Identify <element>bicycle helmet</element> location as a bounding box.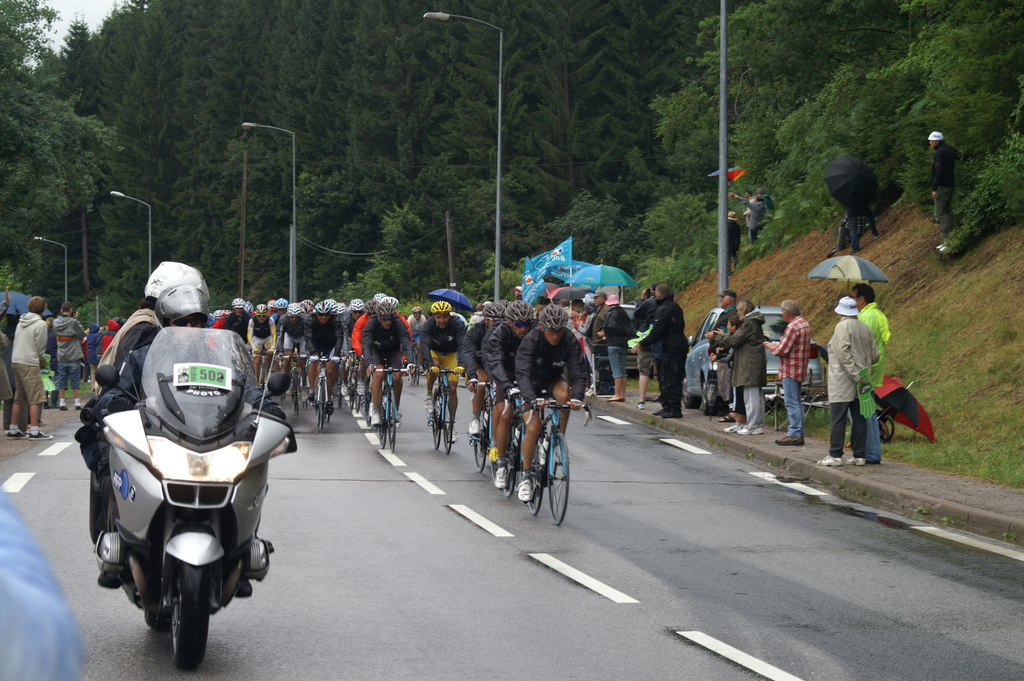
(540,300,568,334).
